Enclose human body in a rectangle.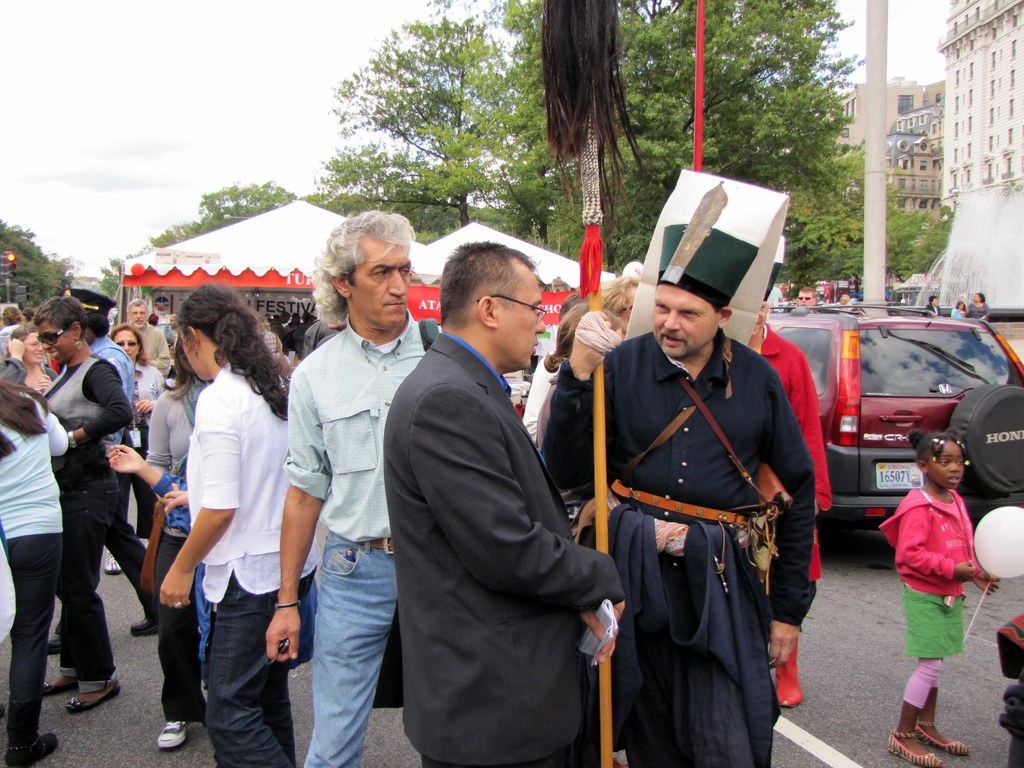
{"x1": 0, "y1": 399, "x2": 63, "y2": 756}.
